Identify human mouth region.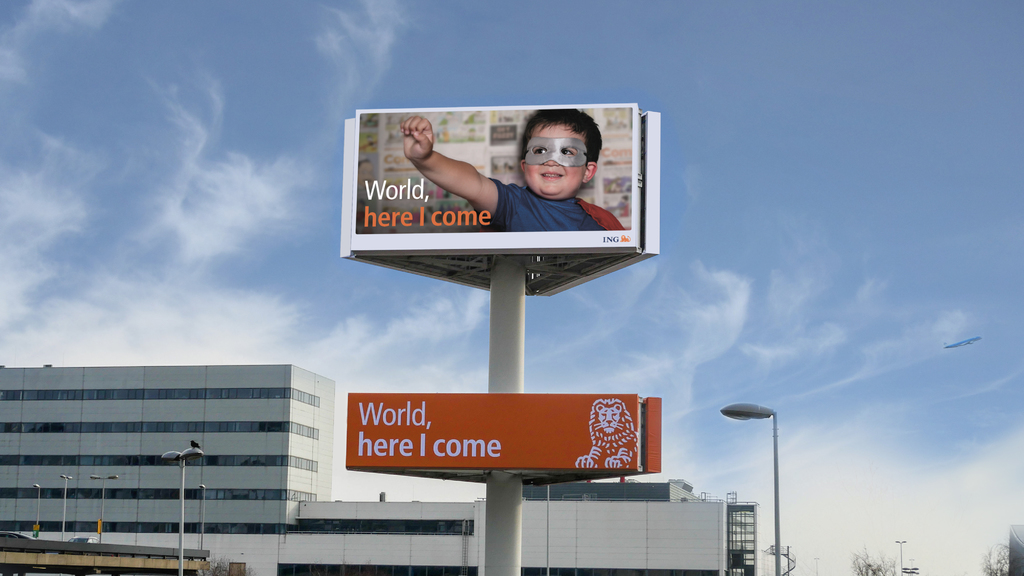
Region: 541, 171, 563, 180.
